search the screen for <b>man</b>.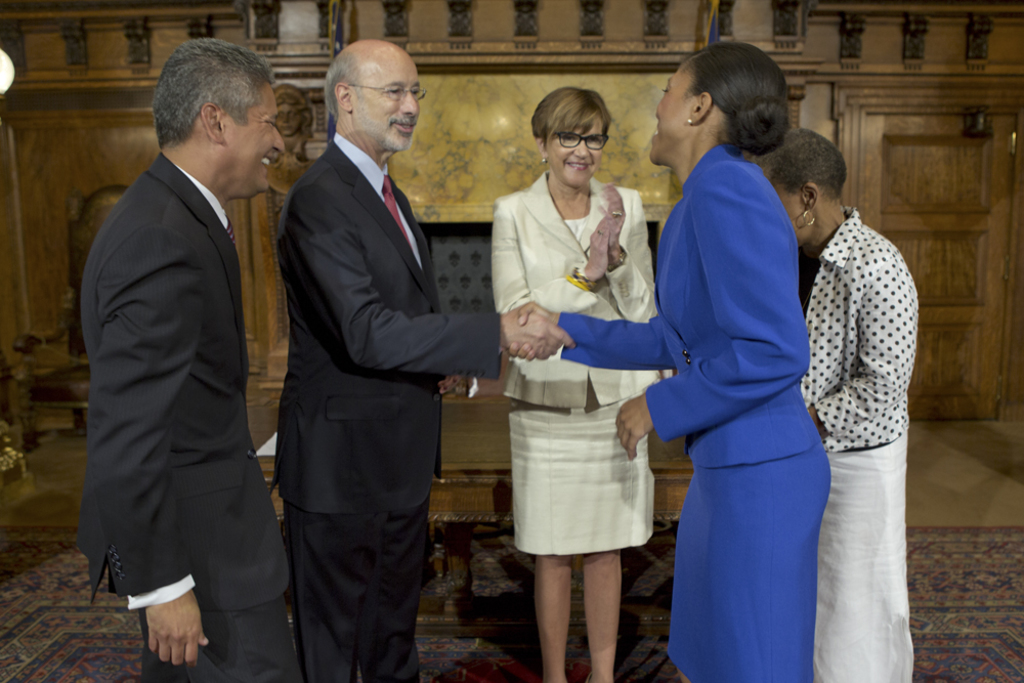
Found at <bbox>70, 19, 297, 682</bbox>.
